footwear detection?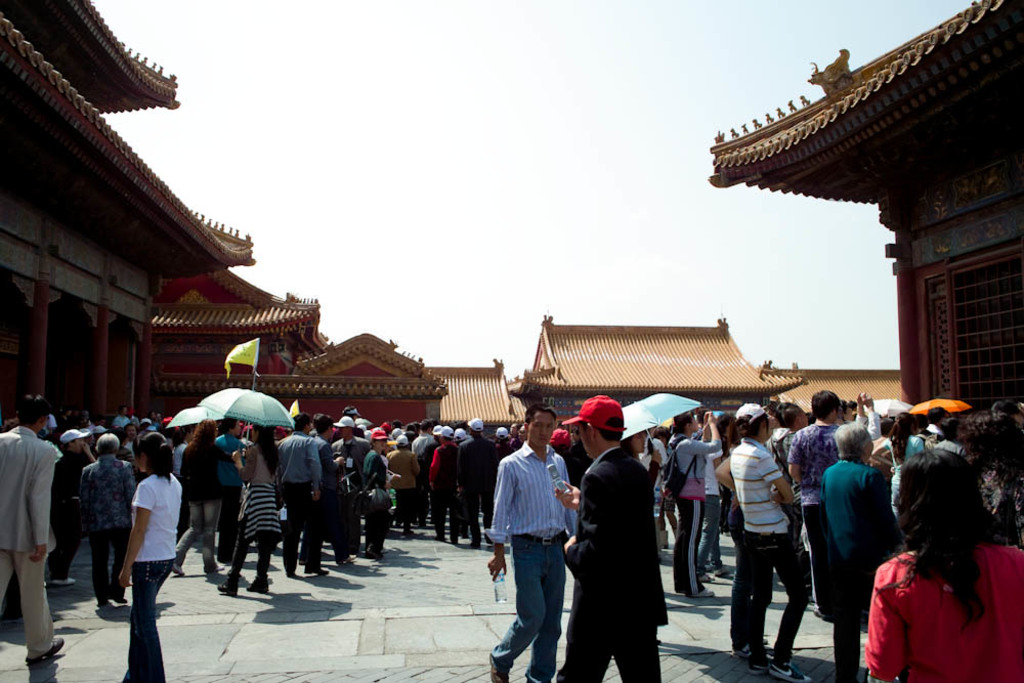
bbox(697, 569, 714, 584)
